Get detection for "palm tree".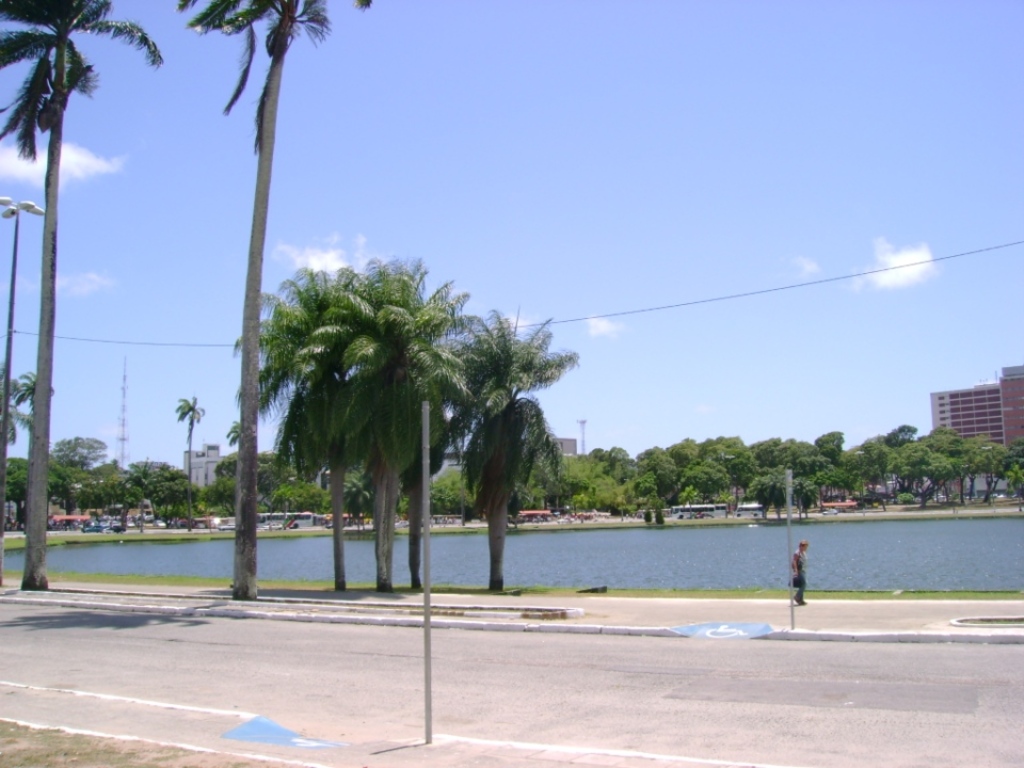
Detection: 243:261:561:594.
